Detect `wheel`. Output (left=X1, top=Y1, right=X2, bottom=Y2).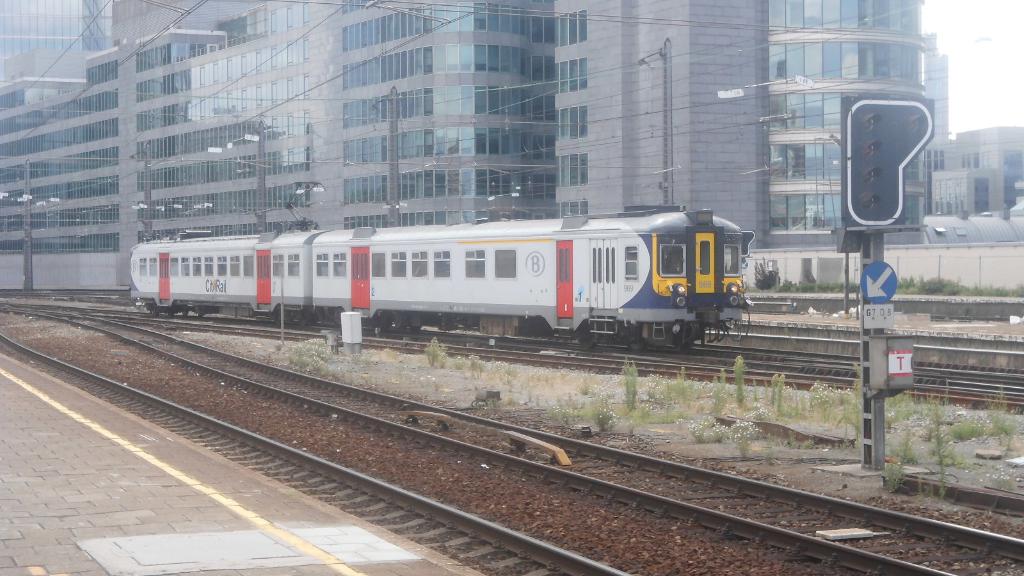
(left=167, top=308, right=177, bottom=321).
